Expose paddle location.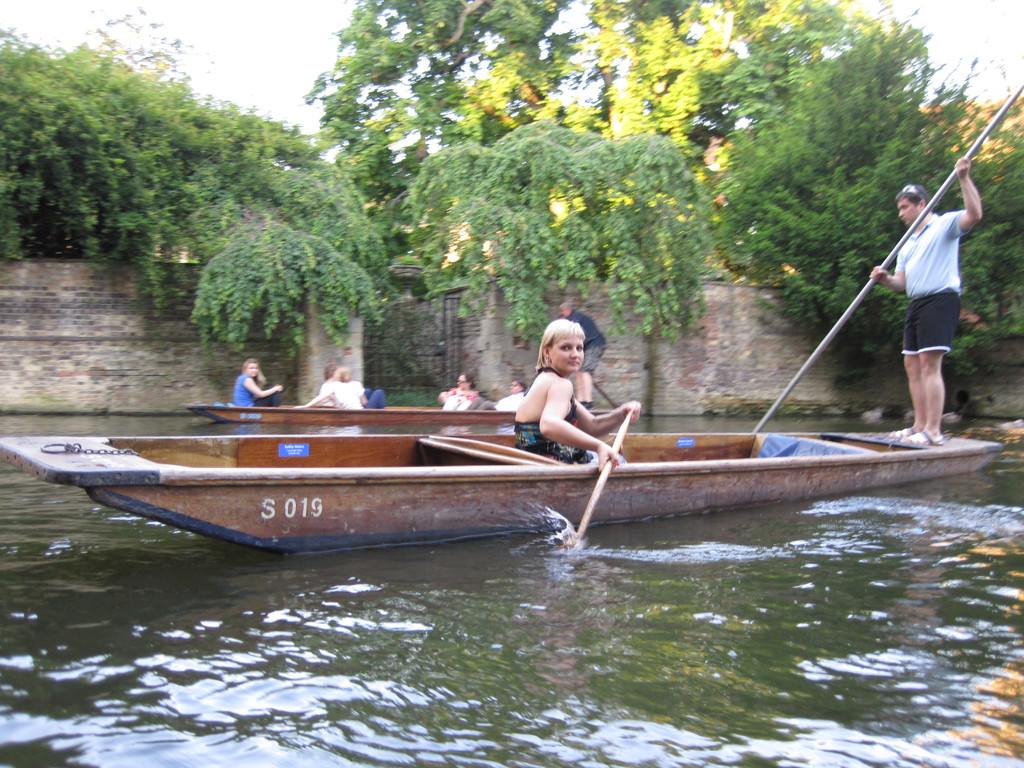
Exposed at rect(592, 378, 618, 409).
